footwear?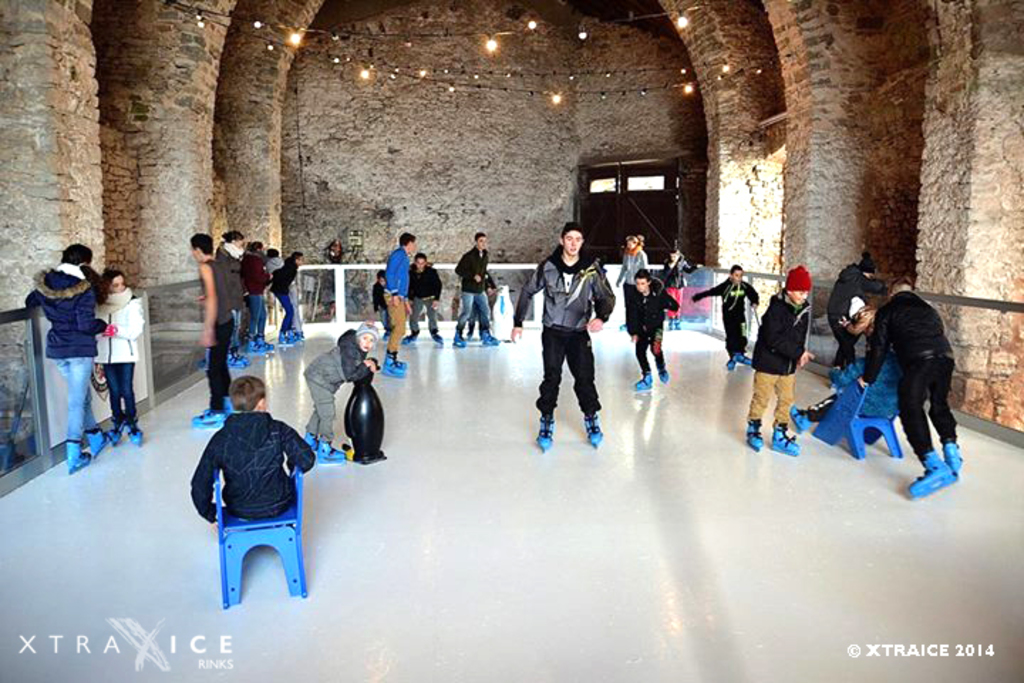
bbox=[741, 349, 751, 371]
